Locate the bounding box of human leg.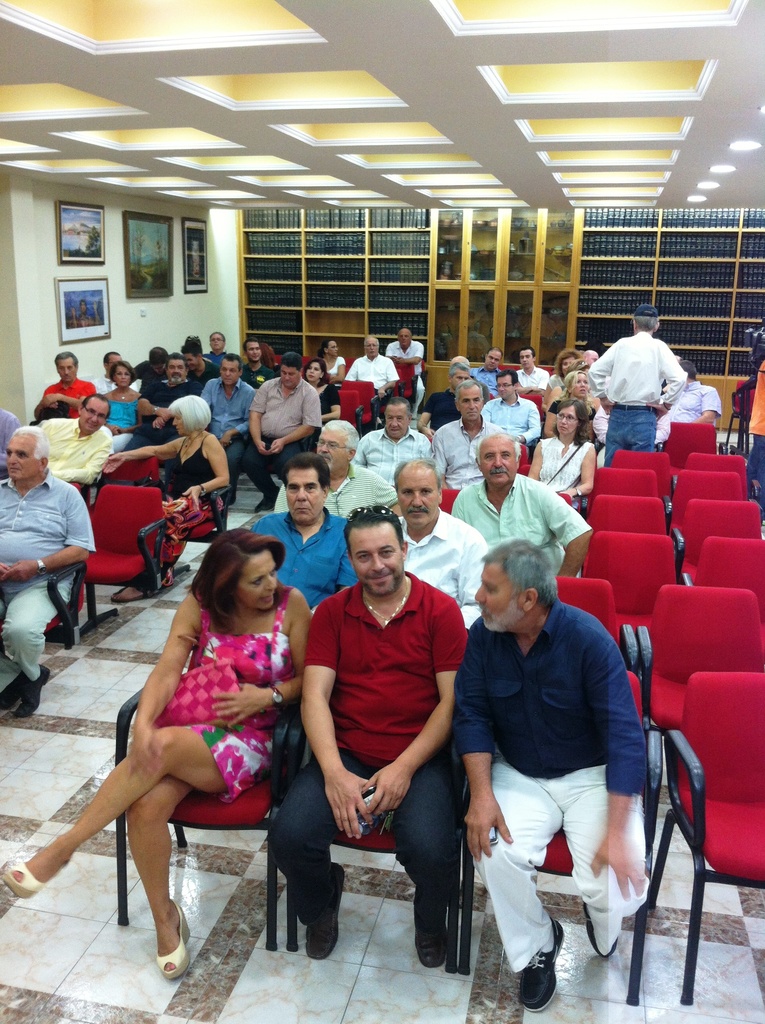
Bounding box: (127,774,192,981).
